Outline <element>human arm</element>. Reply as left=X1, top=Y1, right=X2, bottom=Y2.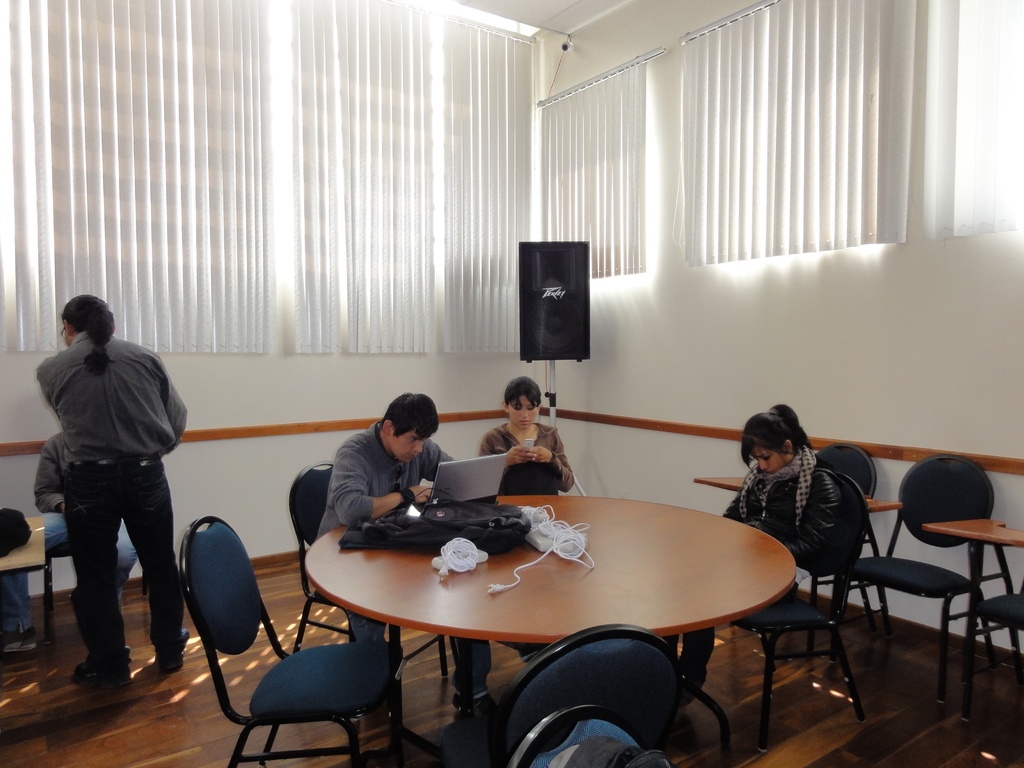
left=32, top=433, right=72, bottom=512.
